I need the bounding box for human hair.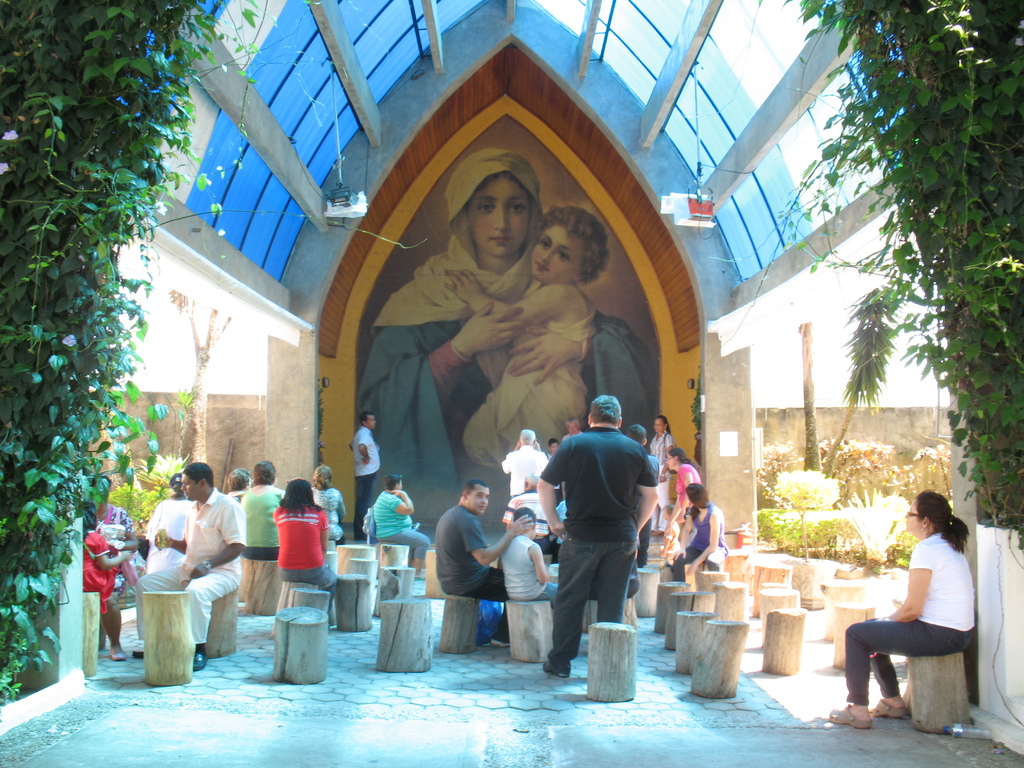
Here it is: (666, 446, 703, 477).
